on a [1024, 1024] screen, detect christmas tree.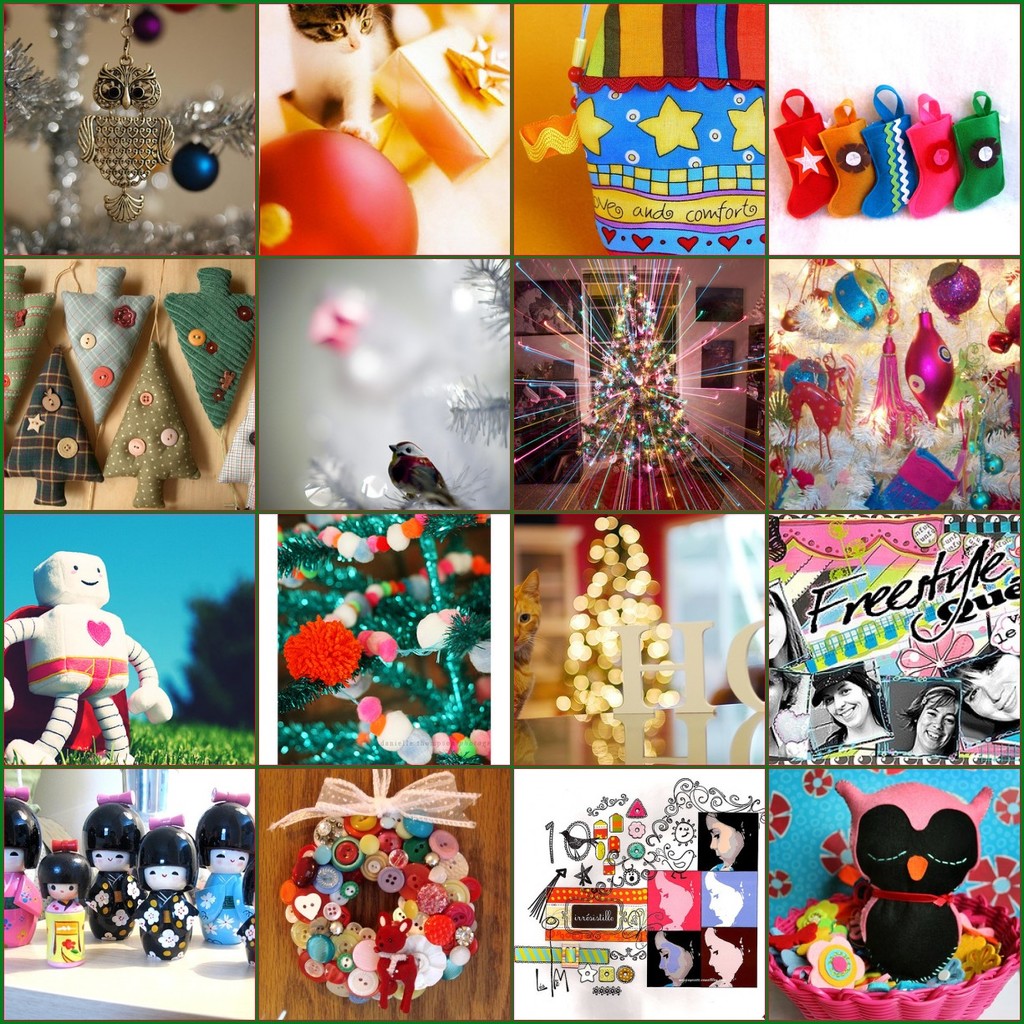
{"left": 278, "top": 517, "right": 489, "bottom": 764}.
